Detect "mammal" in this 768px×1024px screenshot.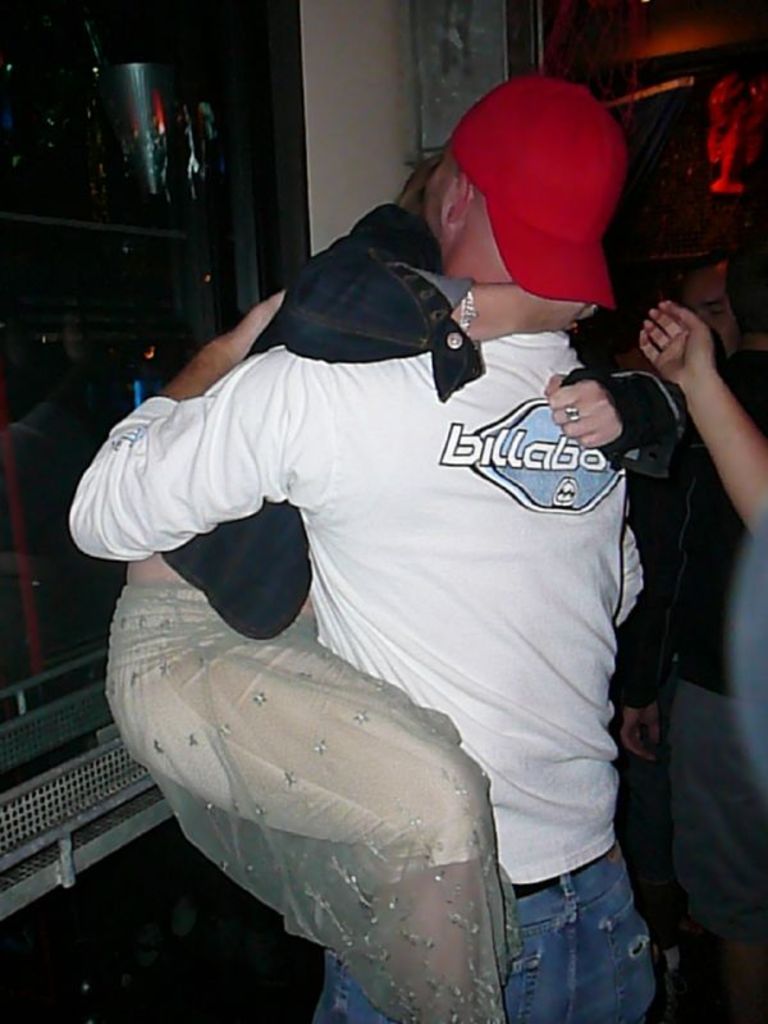
Detection: [643,301,767,782].
